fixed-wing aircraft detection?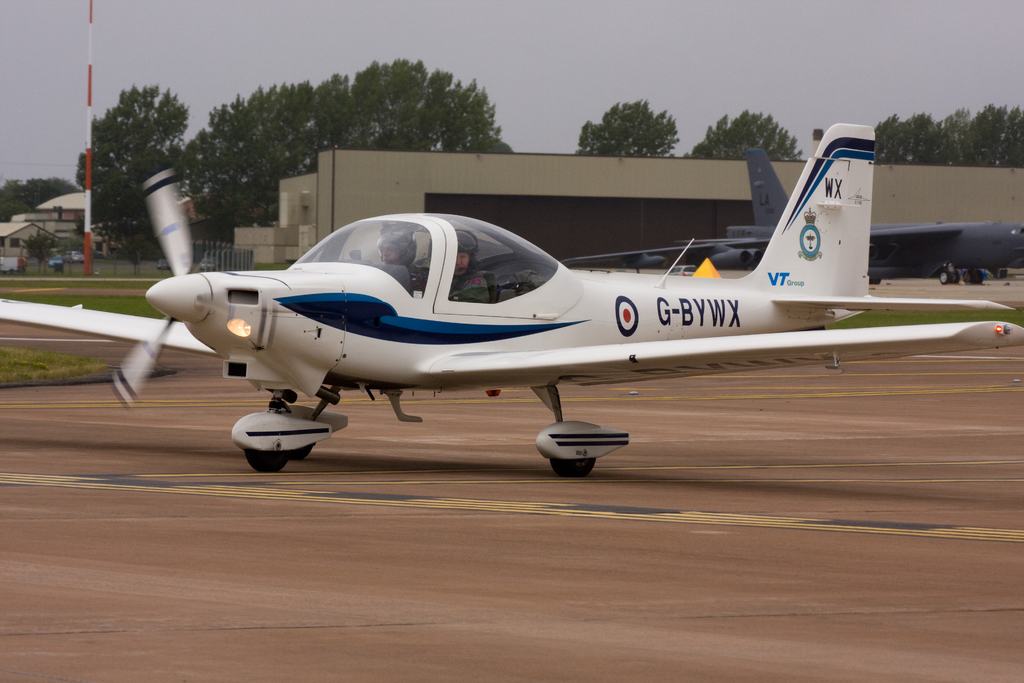
[0, 125, 1023, 484]
